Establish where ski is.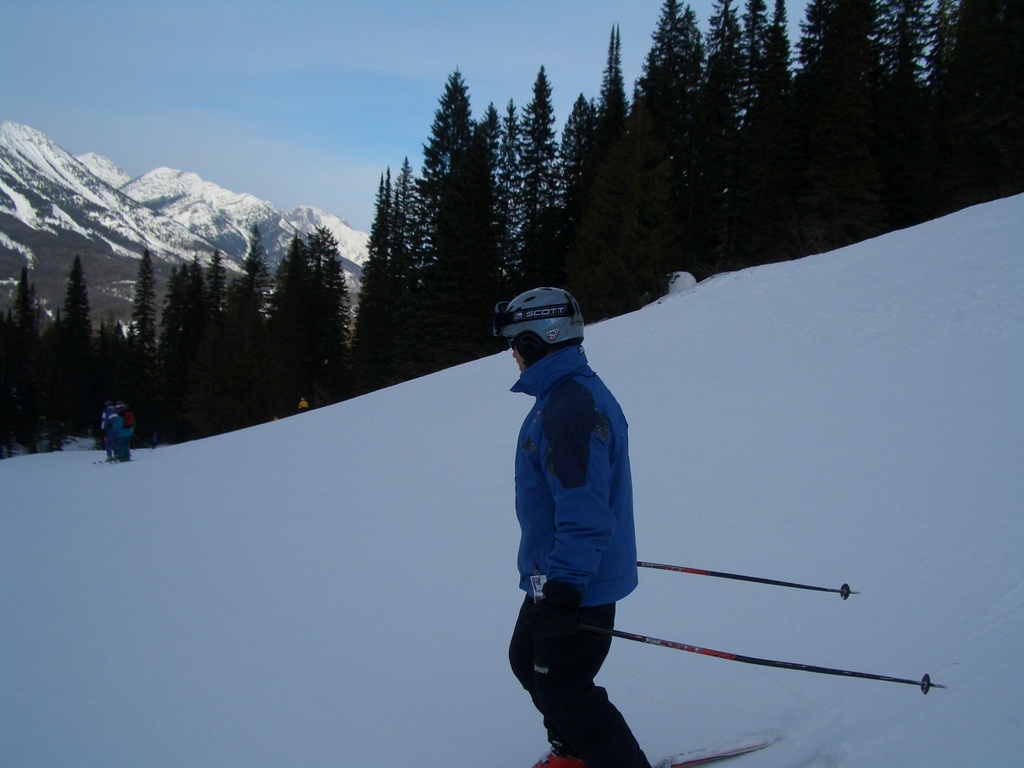
Established at {"x1": 663, "y1": 732, "x2": 783, "y2": 766}.
